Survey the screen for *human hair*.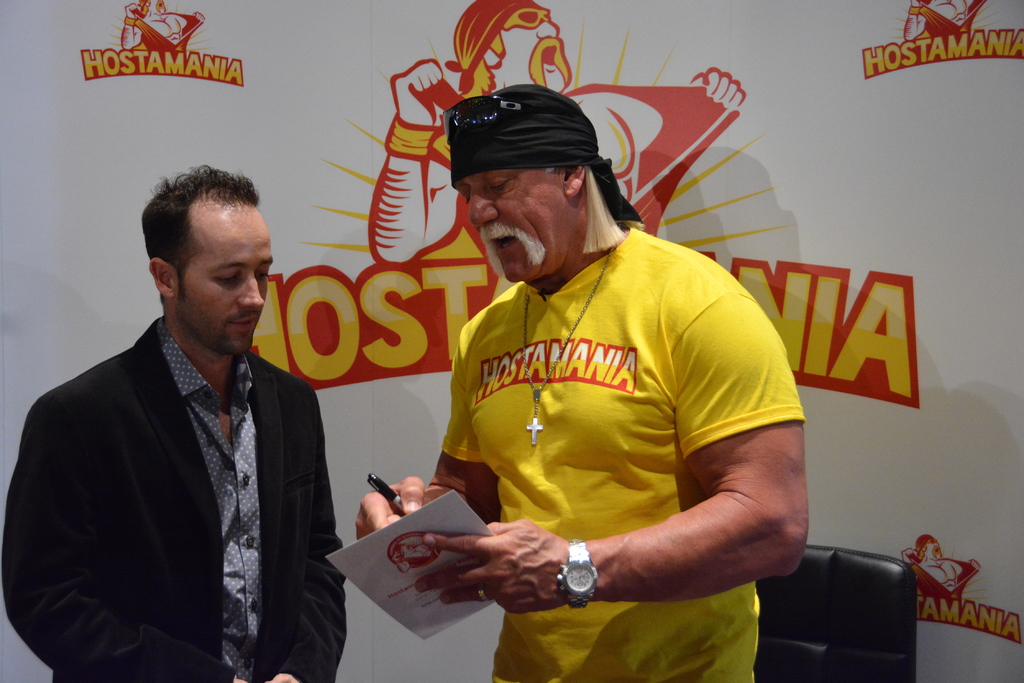
Survey found: bbox=[139, 163, 260, 307].
